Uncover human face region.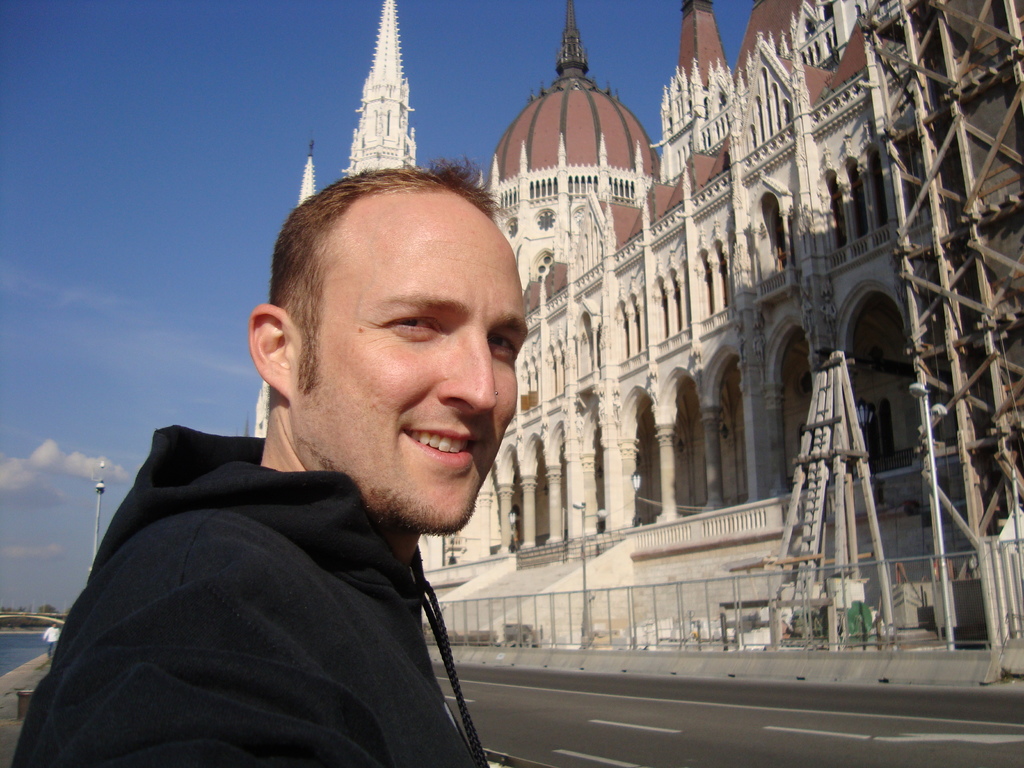
Uncovered: Rect(292, 214, 532, 523).
